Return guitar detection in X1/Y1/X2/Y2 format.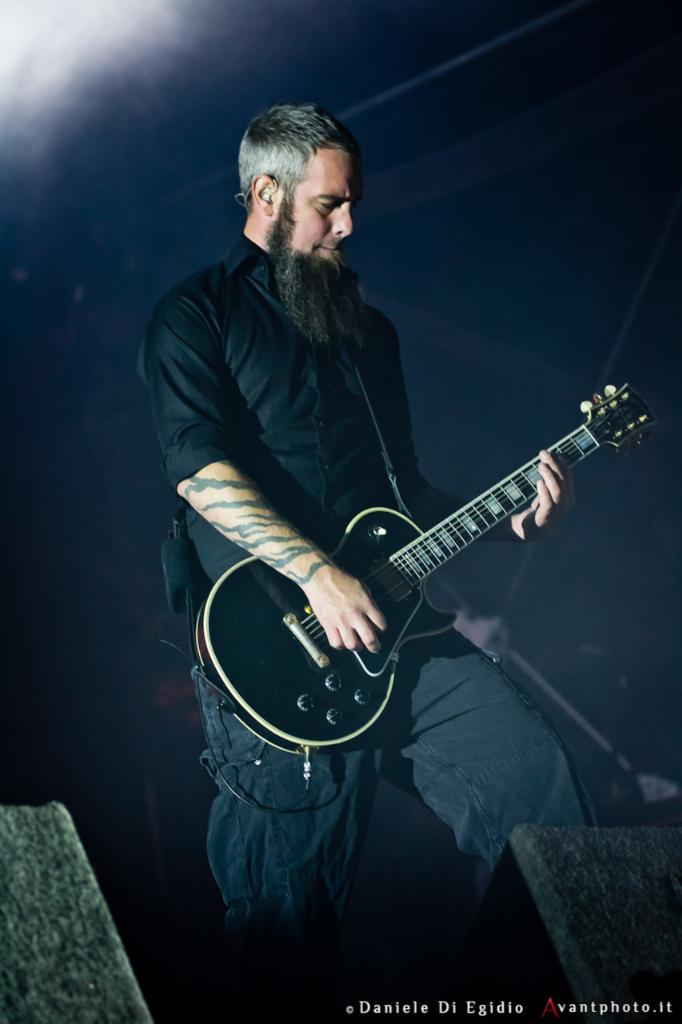
192/381/664/781.
